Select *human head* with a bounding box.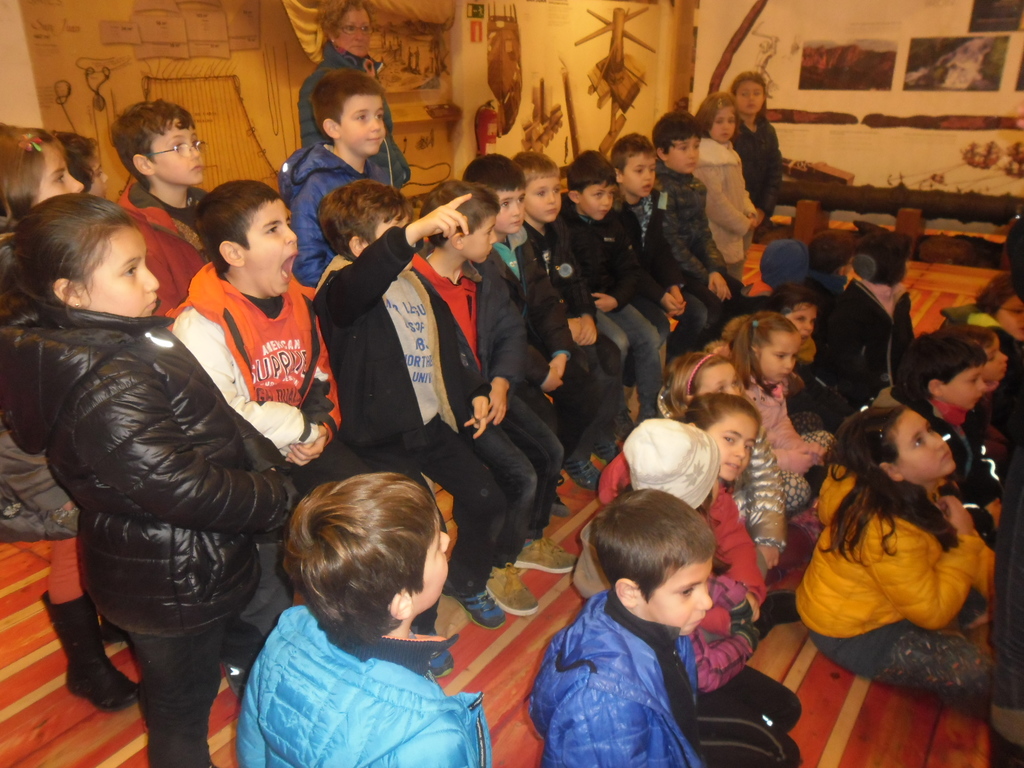
x1=612, y1=132, x2=659, y2=195.
